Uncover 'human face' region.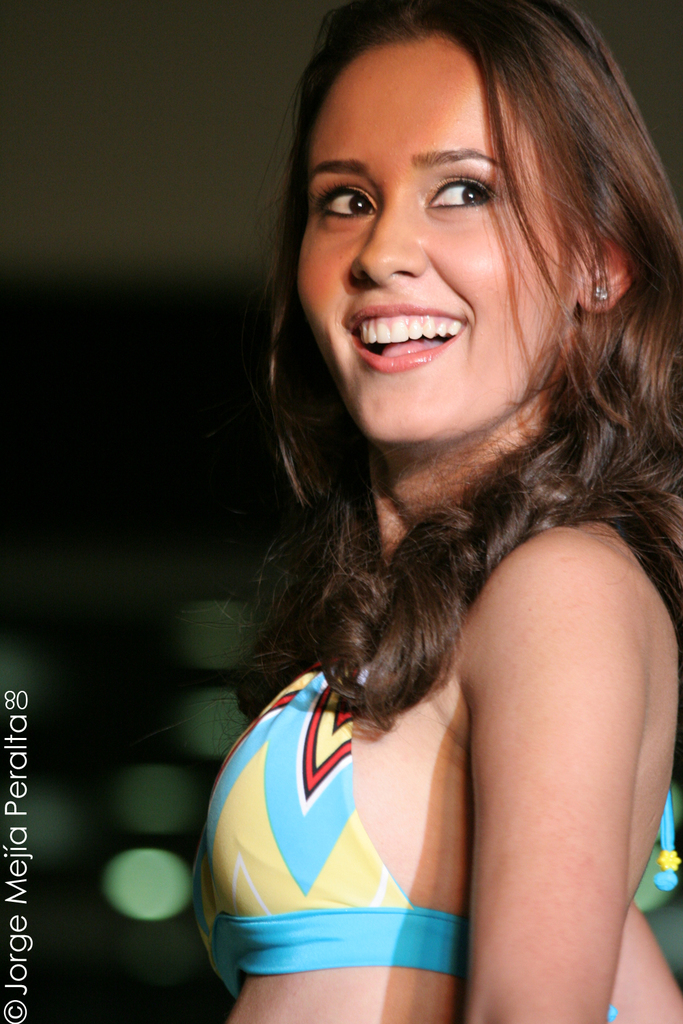
Uncovered: pyautogui.locateOnScreen(294, 29, 594, 437).
